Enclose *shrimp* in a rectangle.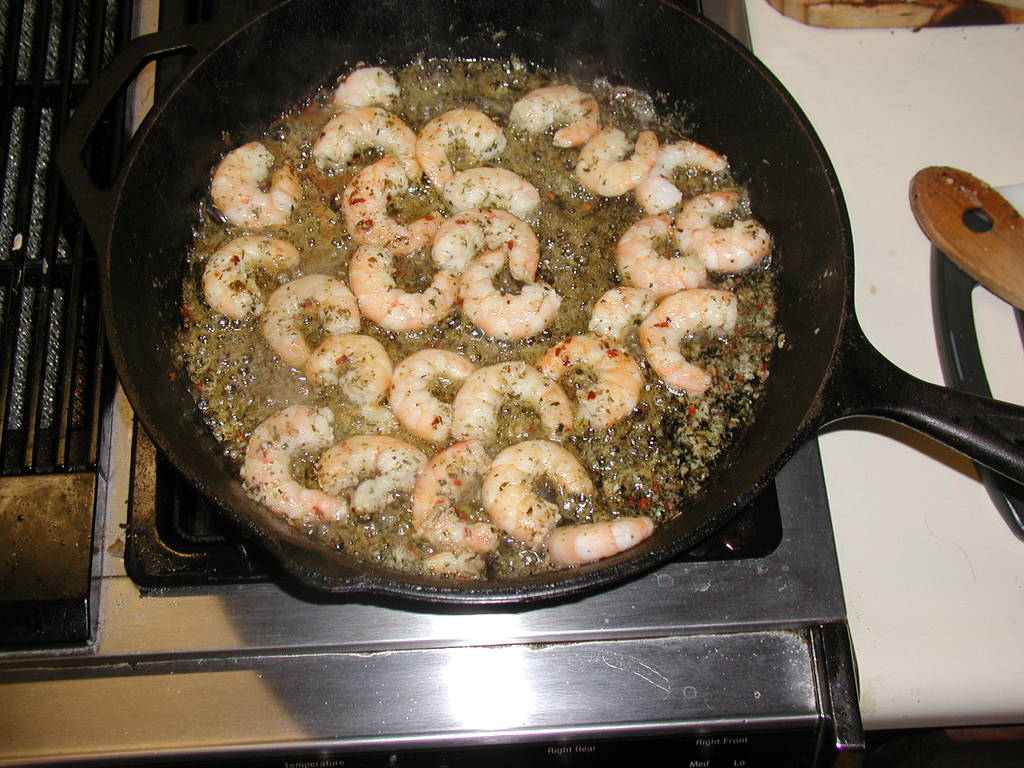
(346, 238, 458, 330).
